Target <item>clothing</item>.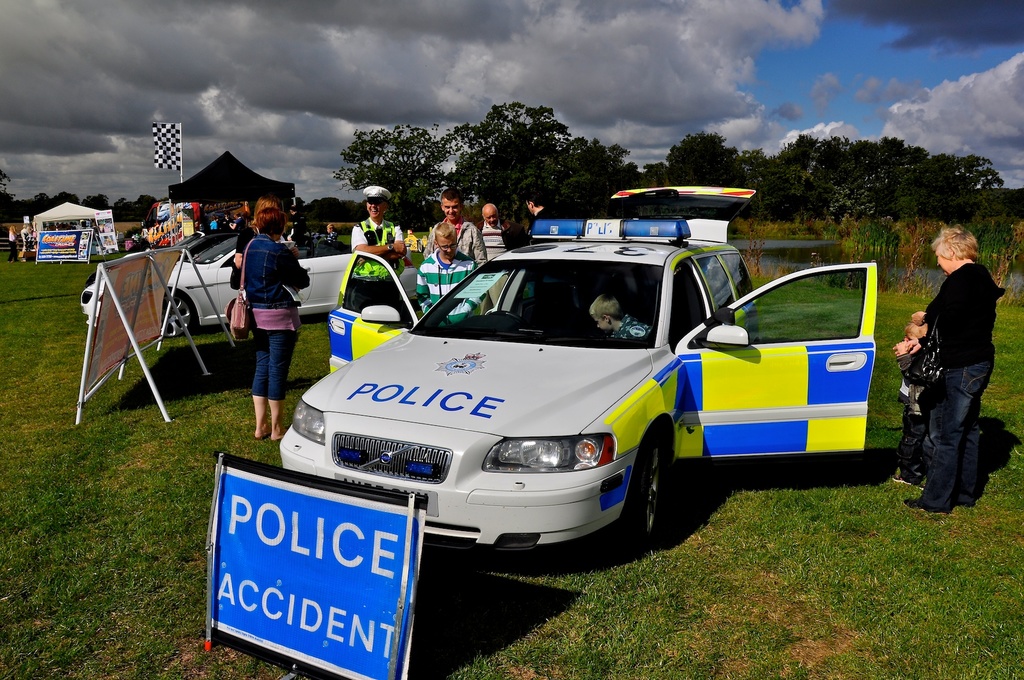
Target region: 476, 217, 522, 311.
